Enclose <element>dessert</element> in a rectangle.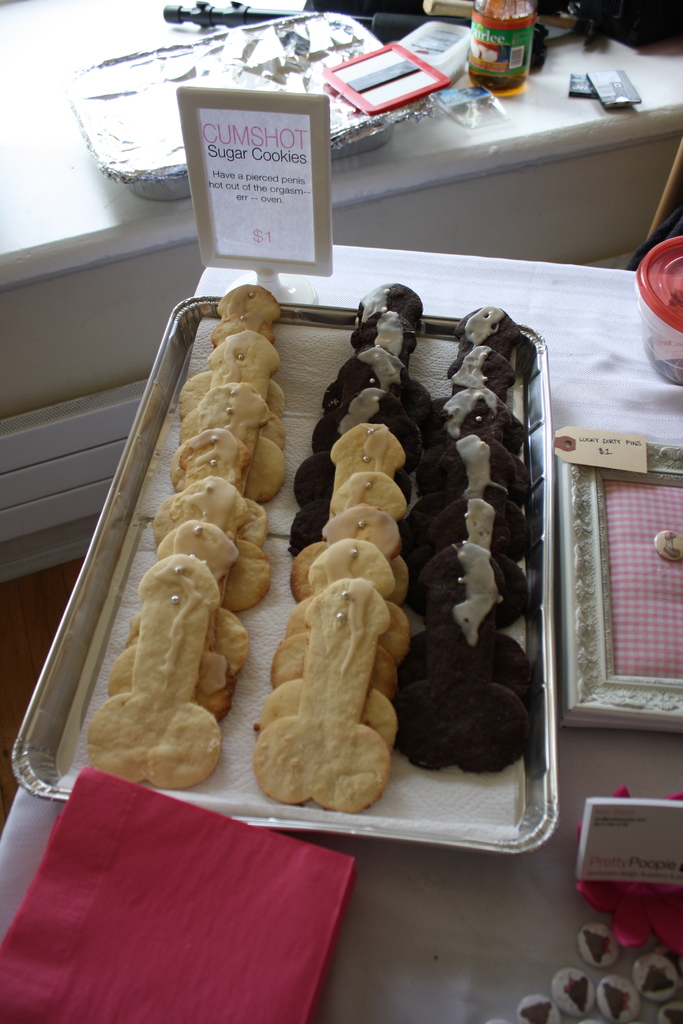
<box>177,399,293,504</box>.
